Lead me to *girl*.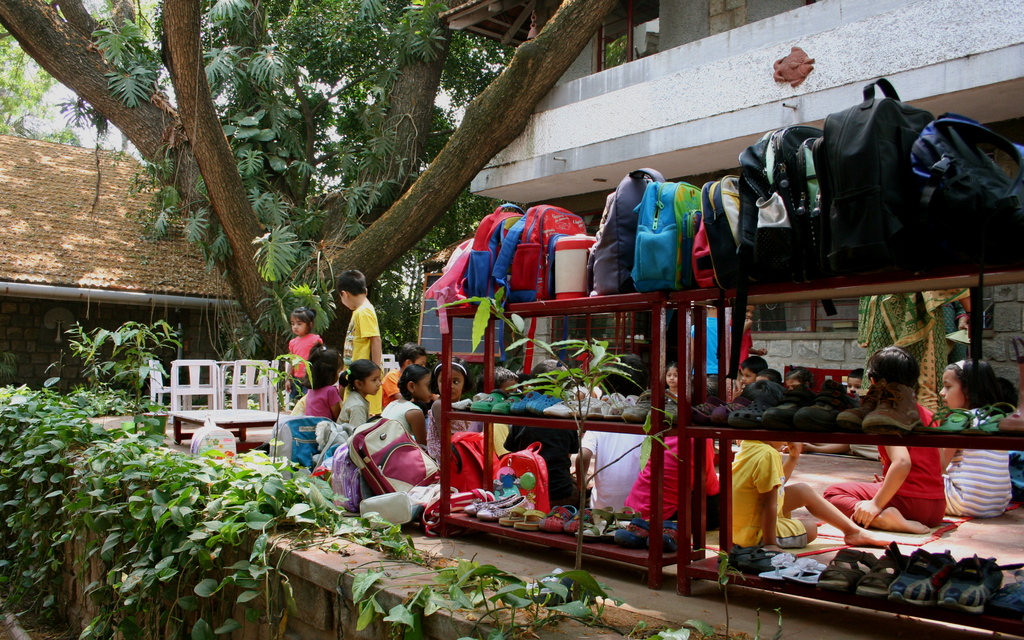
Lead to 944, 357, 1014, 519.
